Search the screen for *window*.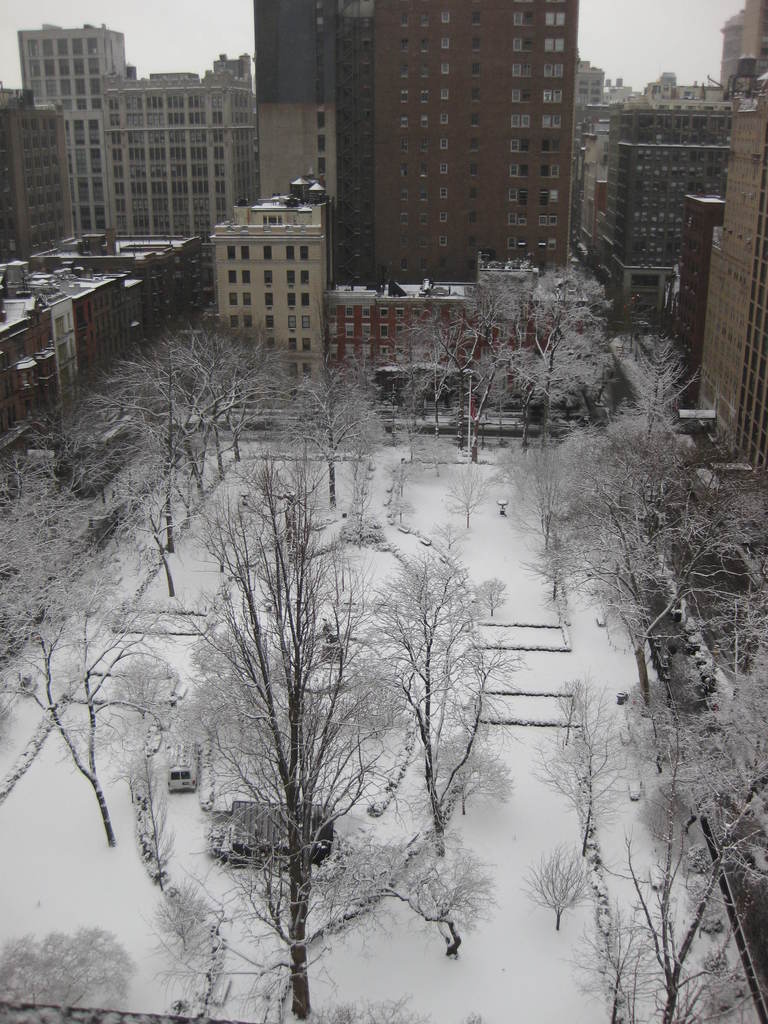
Found at locate(263, 293, 276, 305).
